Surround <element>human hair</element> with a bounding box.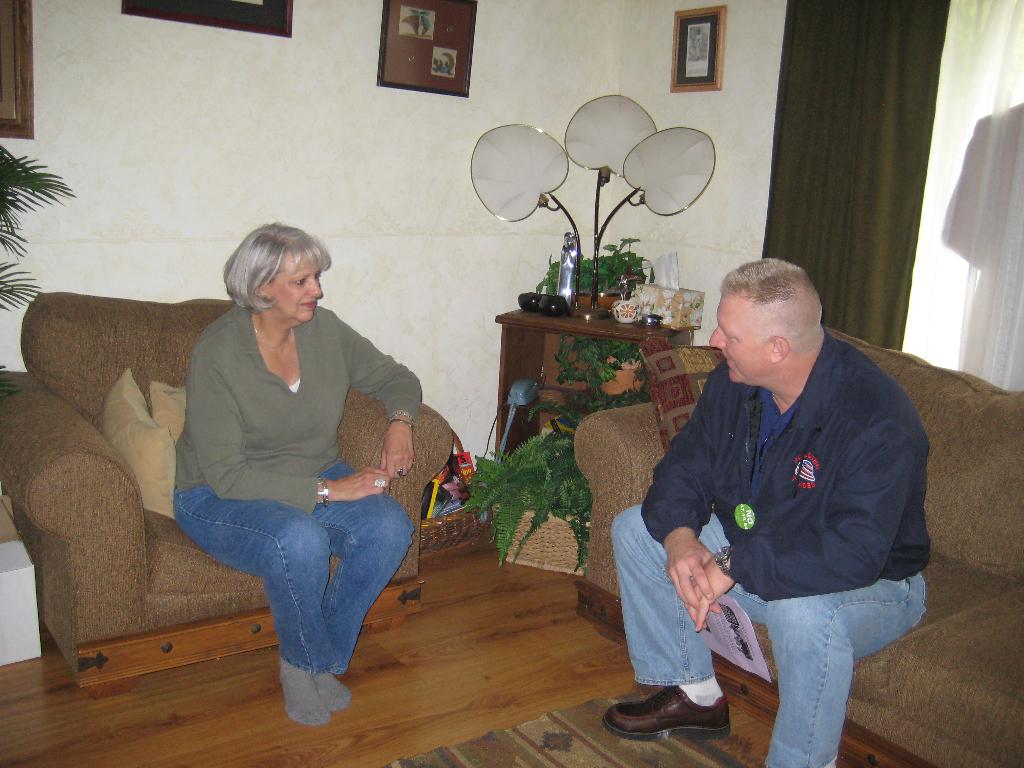
(x1=719, y1=257, x2=825, y2=351).
